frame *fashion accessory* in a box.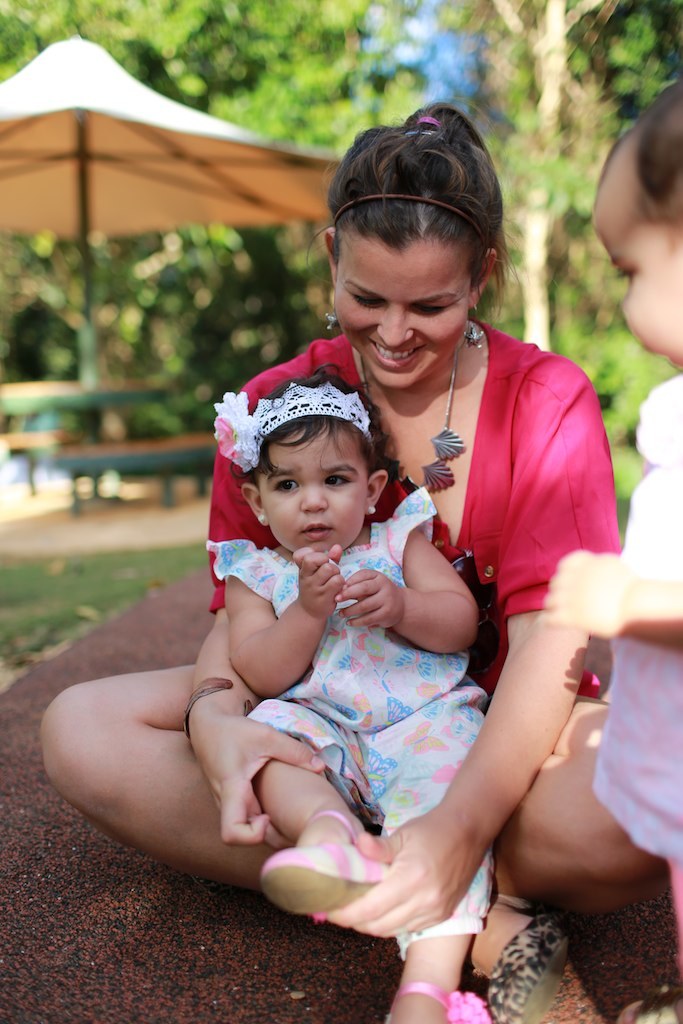
[486, 911, 572, 1023].
